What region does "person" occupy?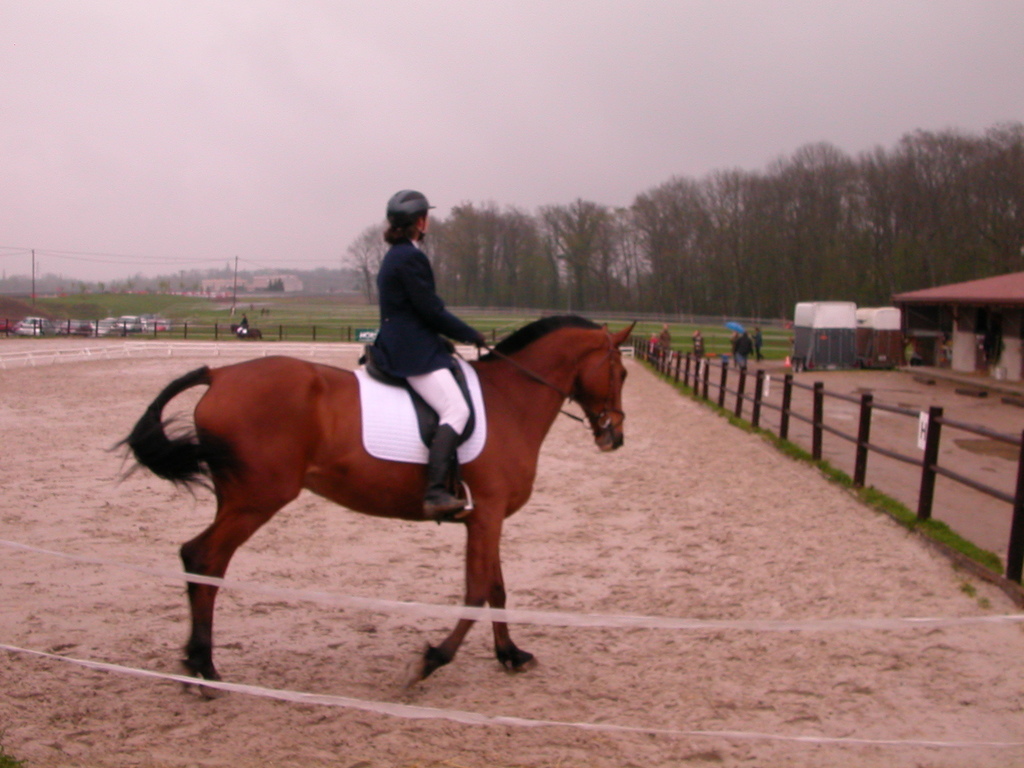
[365,187,489,515].
